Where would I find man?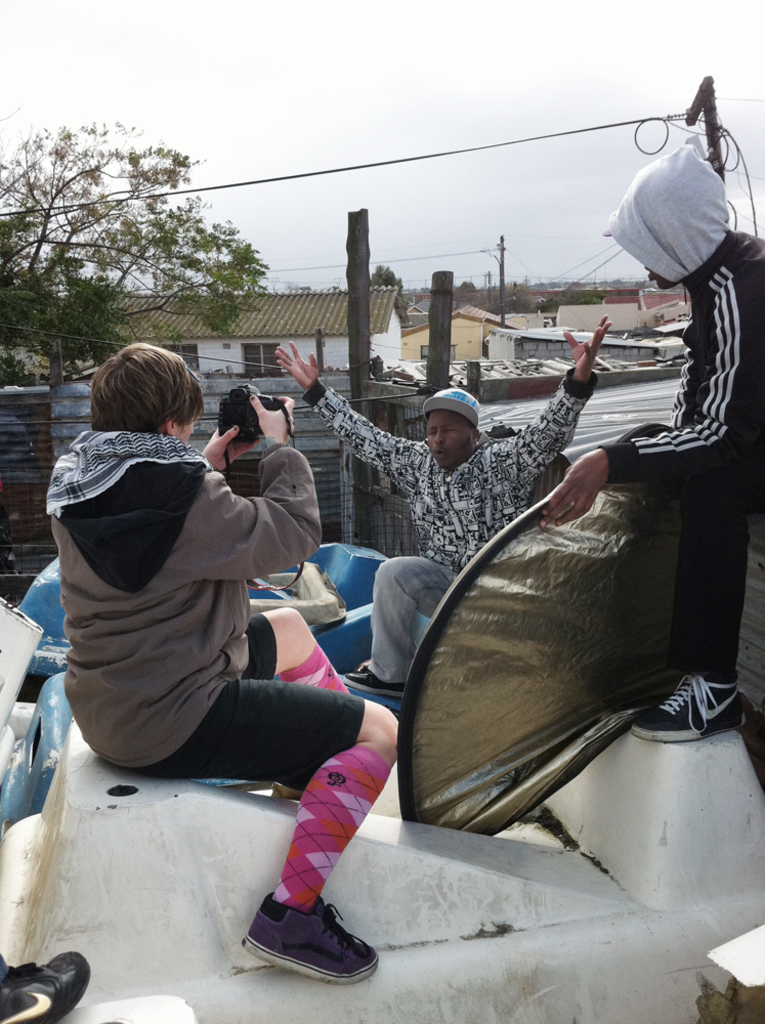
At 30 352 377 862.
